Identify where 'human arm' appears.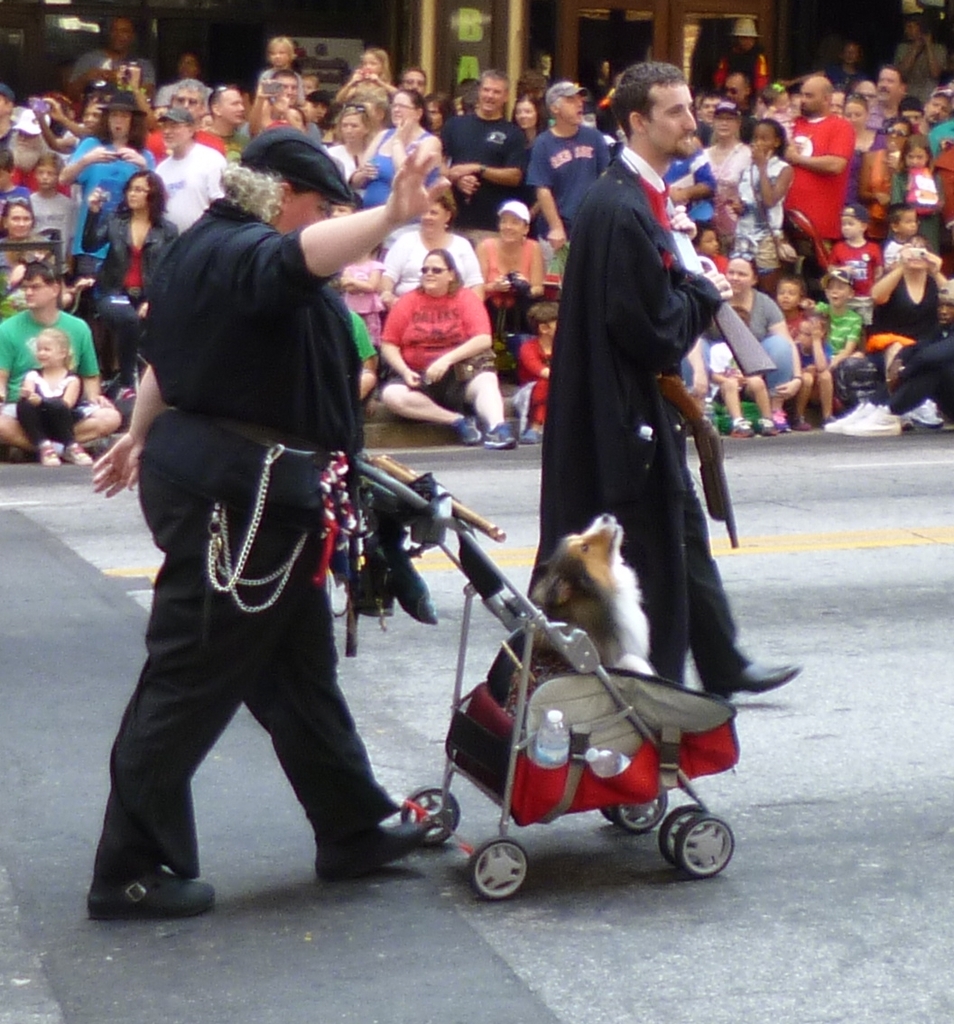
Appears at box(672, 143, 713, 199).
